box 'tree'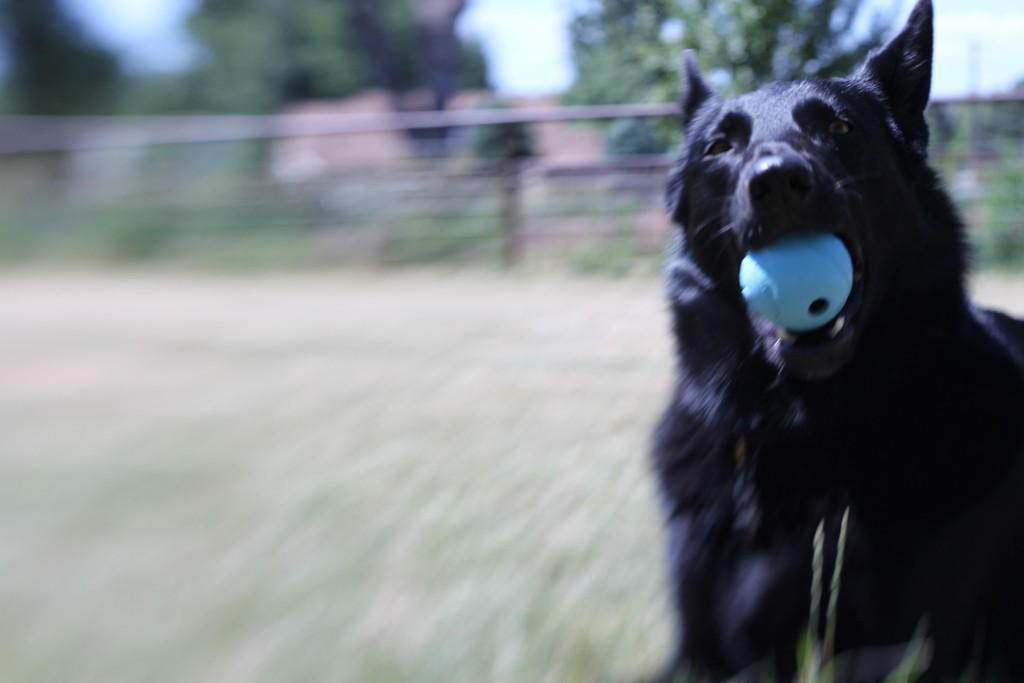
rect(0, 0, 160, 278)
